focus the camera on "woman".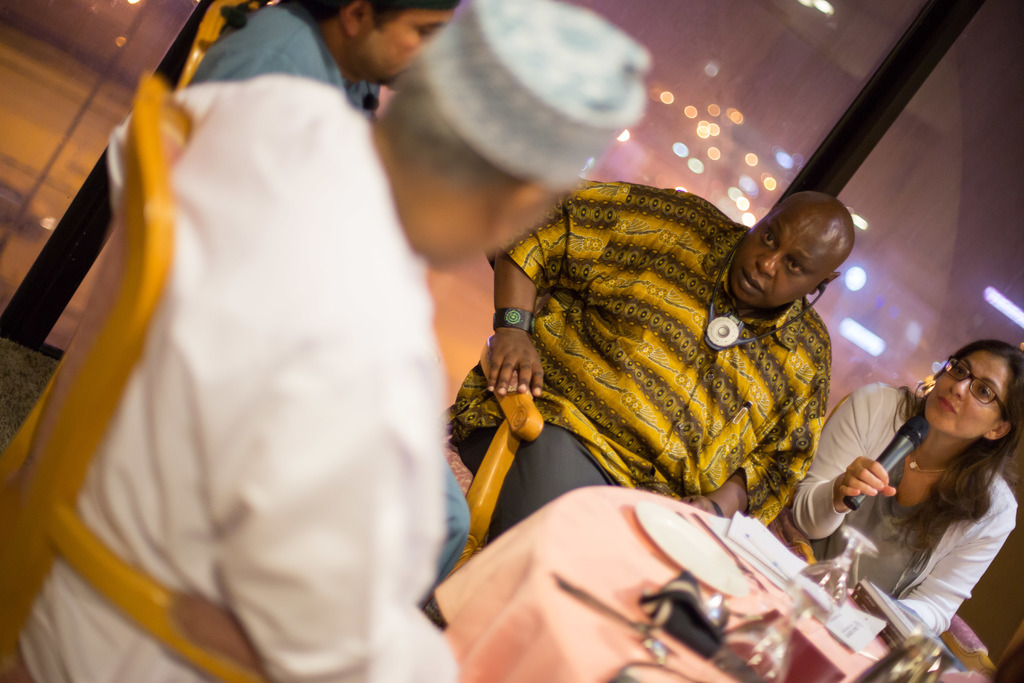
Focus region: {"x1": 781, "y1": 342, "x2": 1023, "y2": 635}.
